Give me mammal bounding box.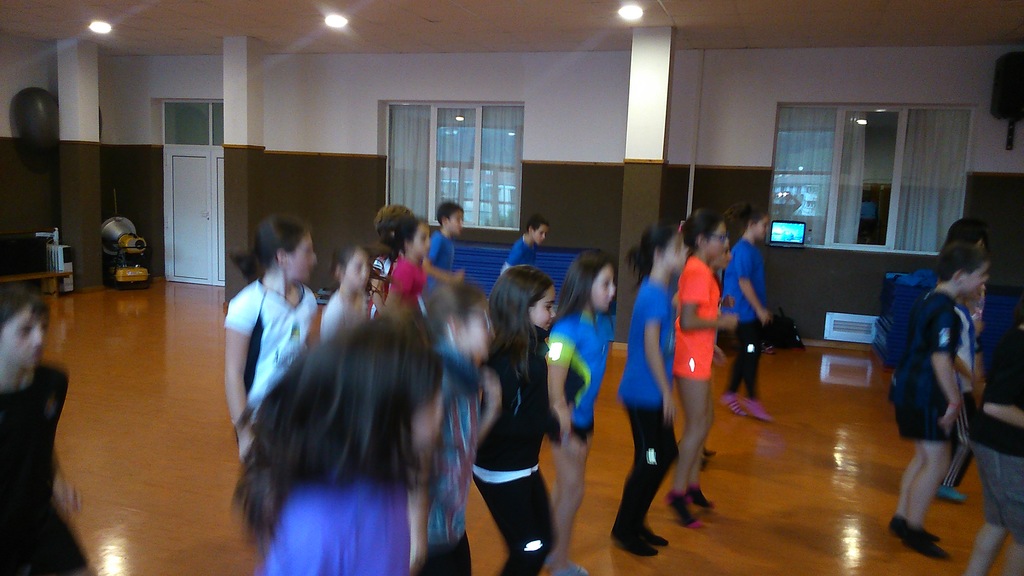
[540,251,615,575].
